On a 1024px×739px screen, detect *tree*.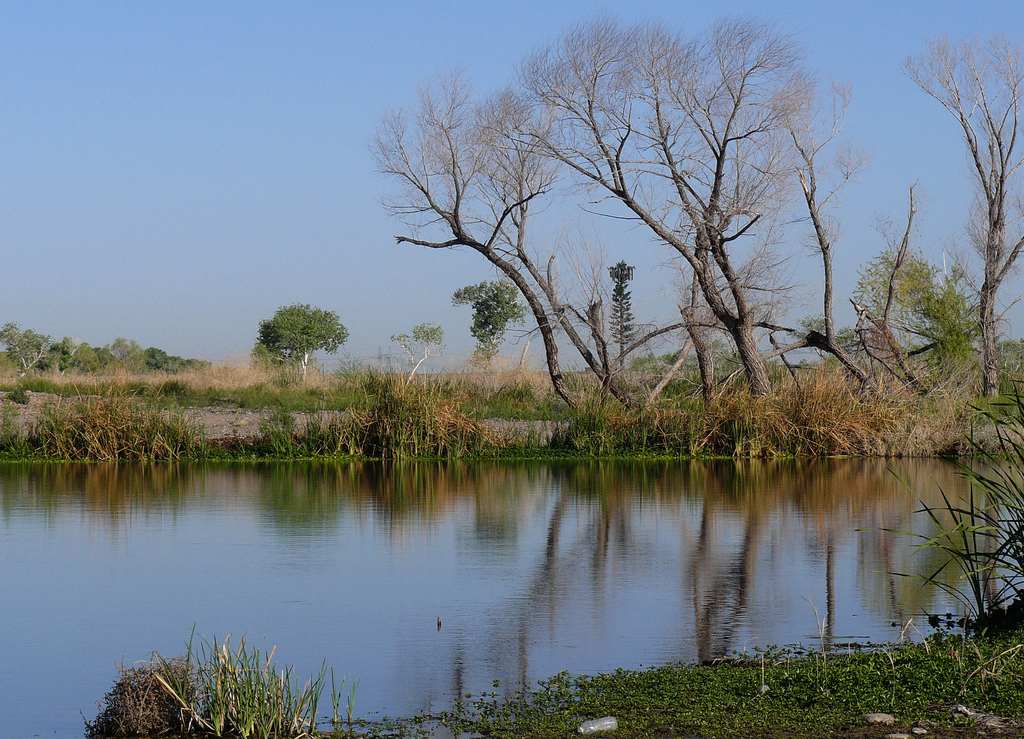
crop(455, 271, 526, 382).
